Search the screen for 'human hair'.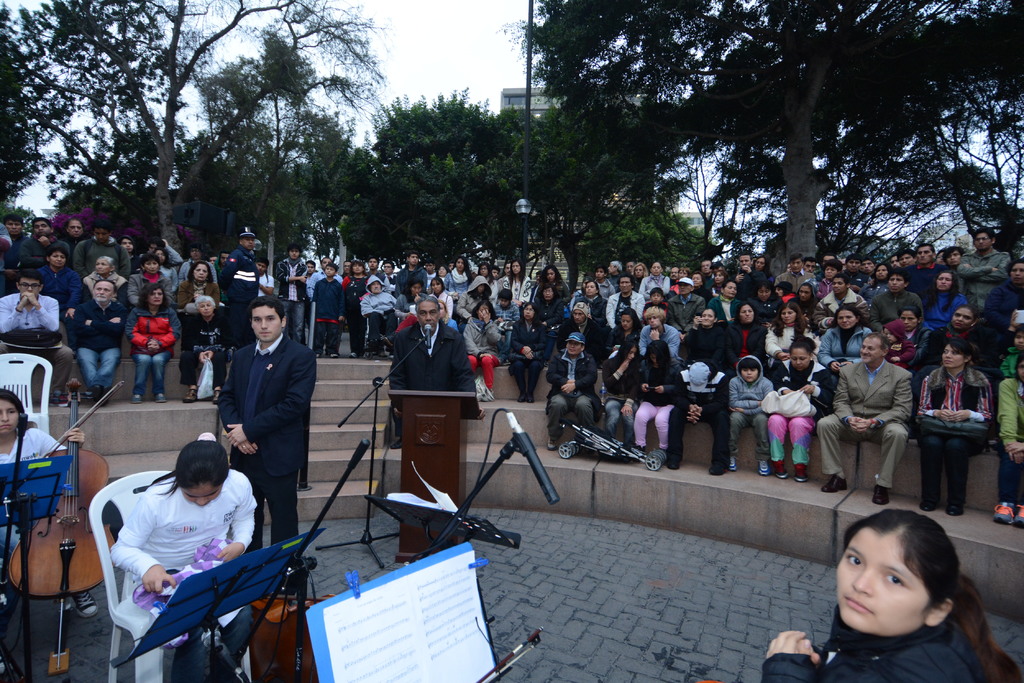
Found at [x1=149, y1=437, x2=228, y2=497].
